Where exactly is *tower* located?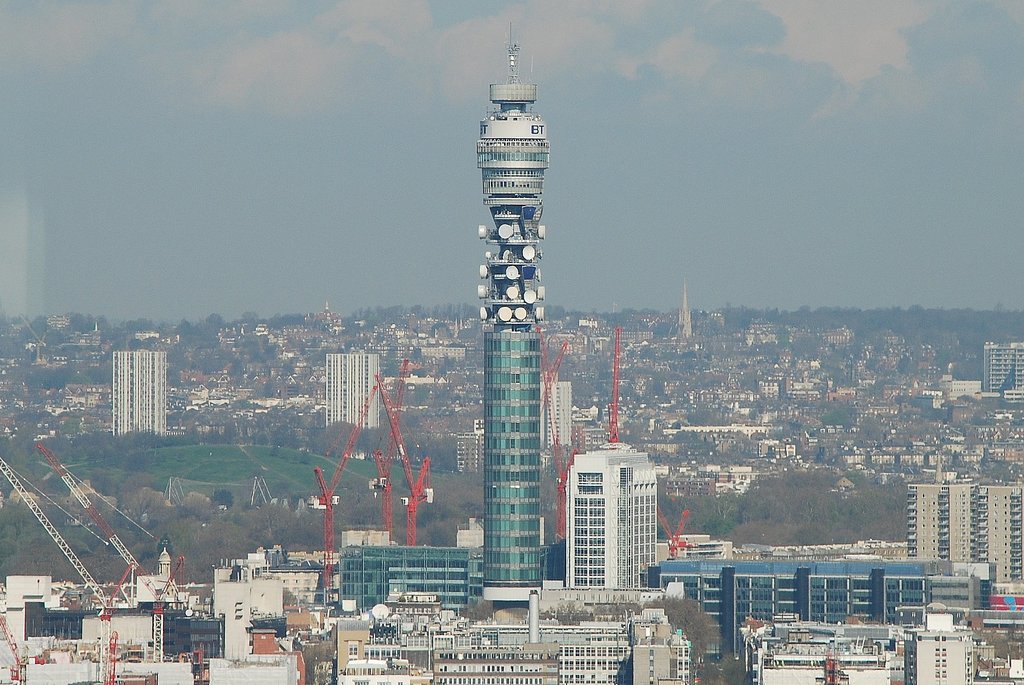
Its bounding box is 444, 43, 585, 593.
